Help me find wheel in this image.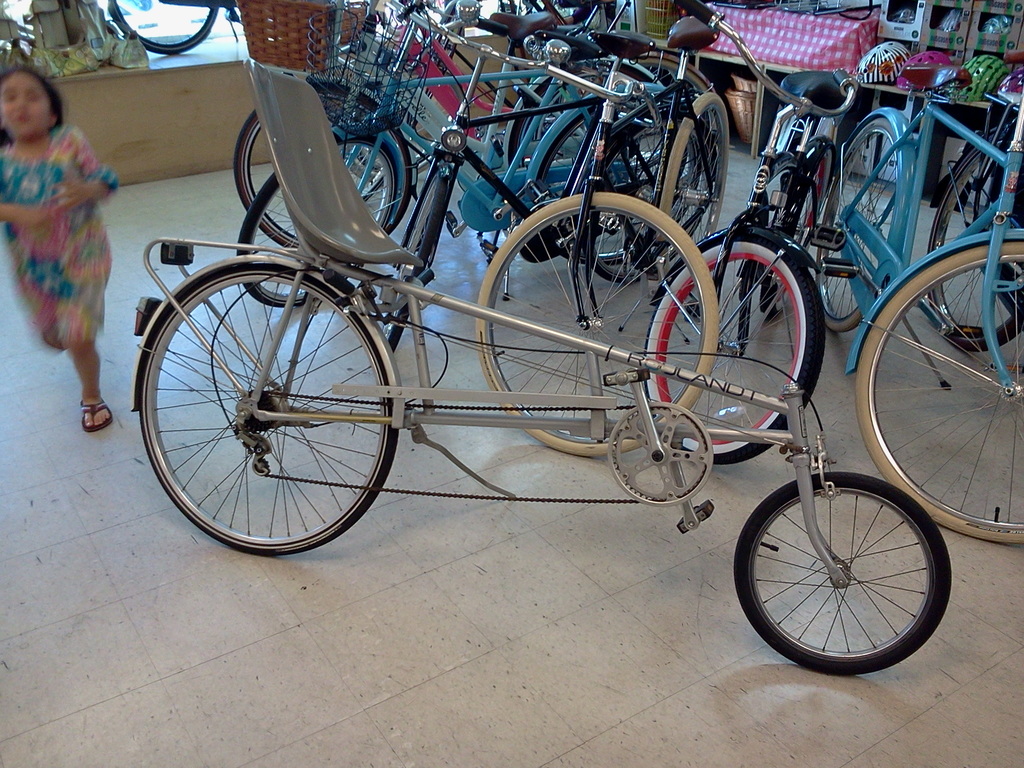
Found it: (left=735, top=471, right=949, bottom=676).
